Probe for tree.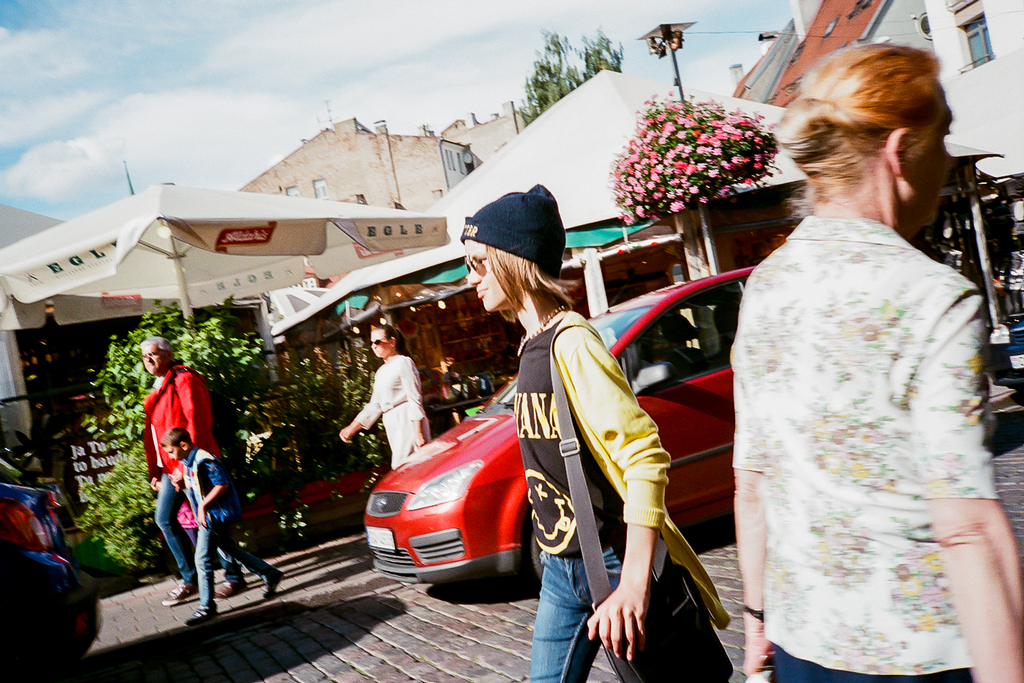
Probe result: select_region(66, 298, 283, 577).
